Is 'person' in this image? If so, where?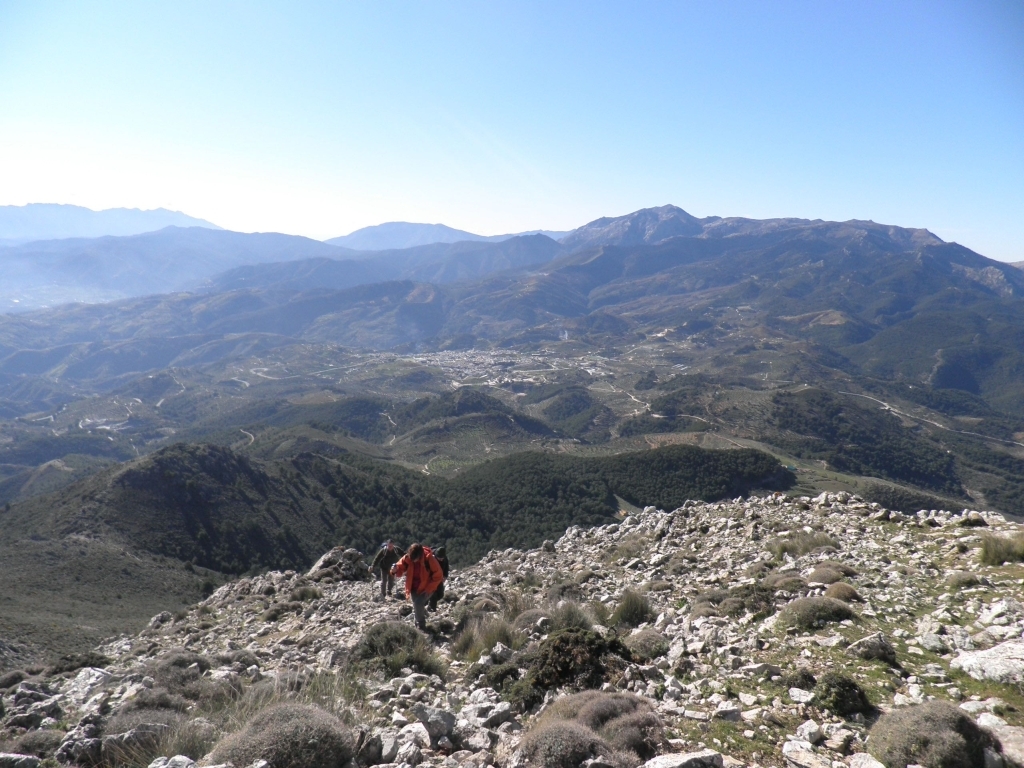
Yes, at {"x1": 386, "y1": 542, "x2": 443, "y2": 626}.
